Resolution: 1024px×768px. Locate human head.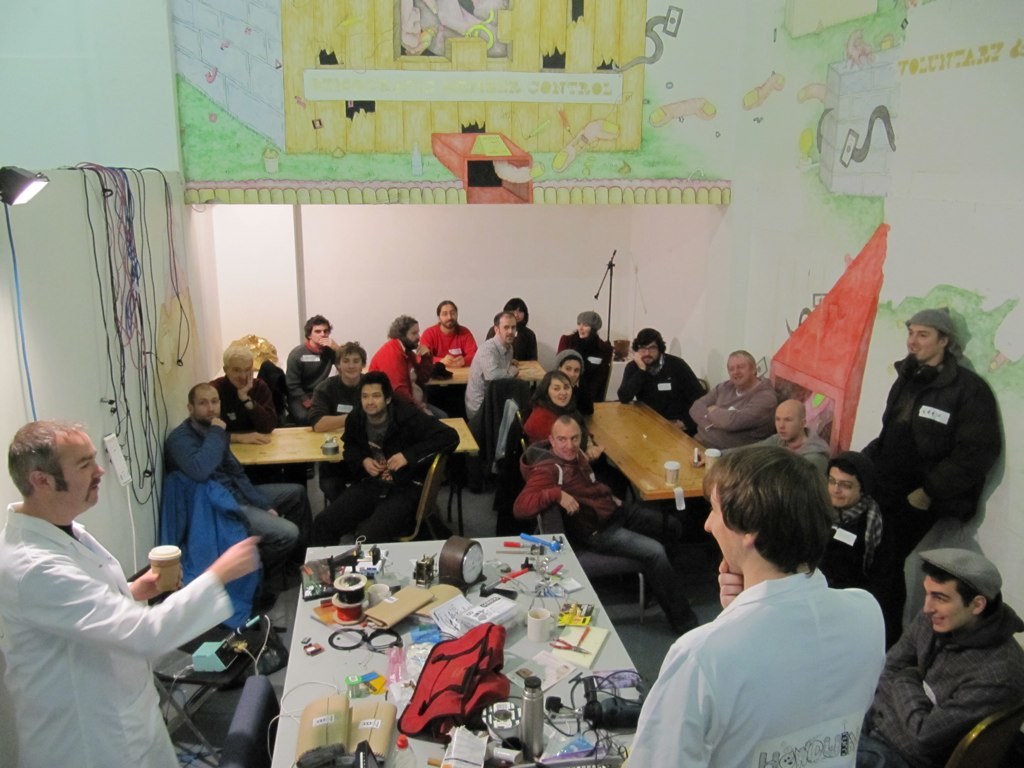
773 399 806 441.
